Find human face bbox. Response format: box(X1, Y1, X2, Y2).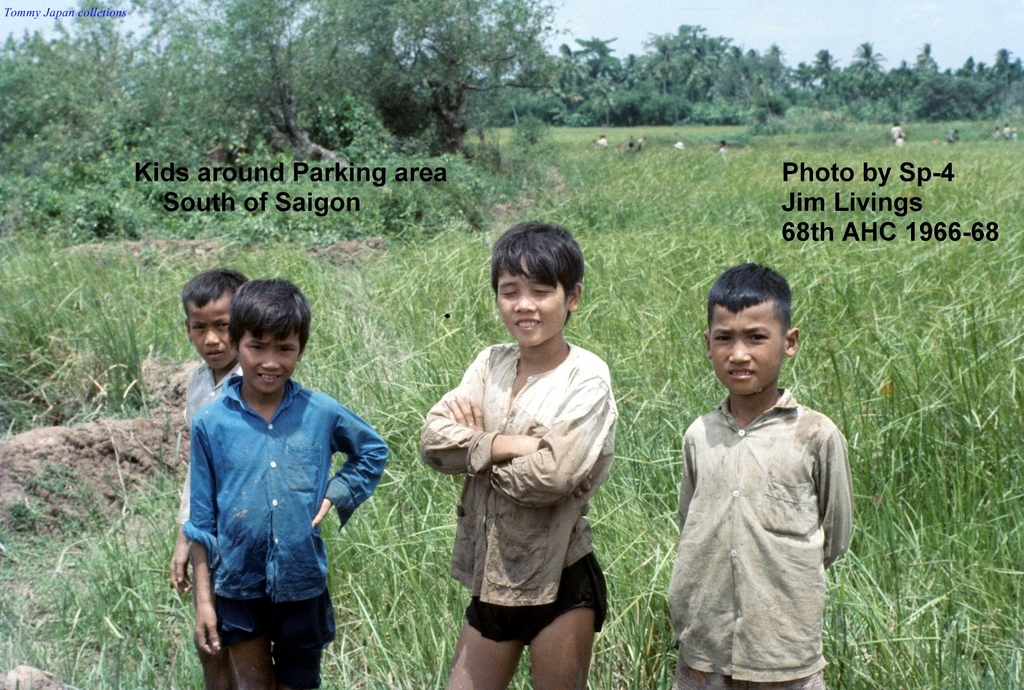
box(189, 295, 235, 371).
